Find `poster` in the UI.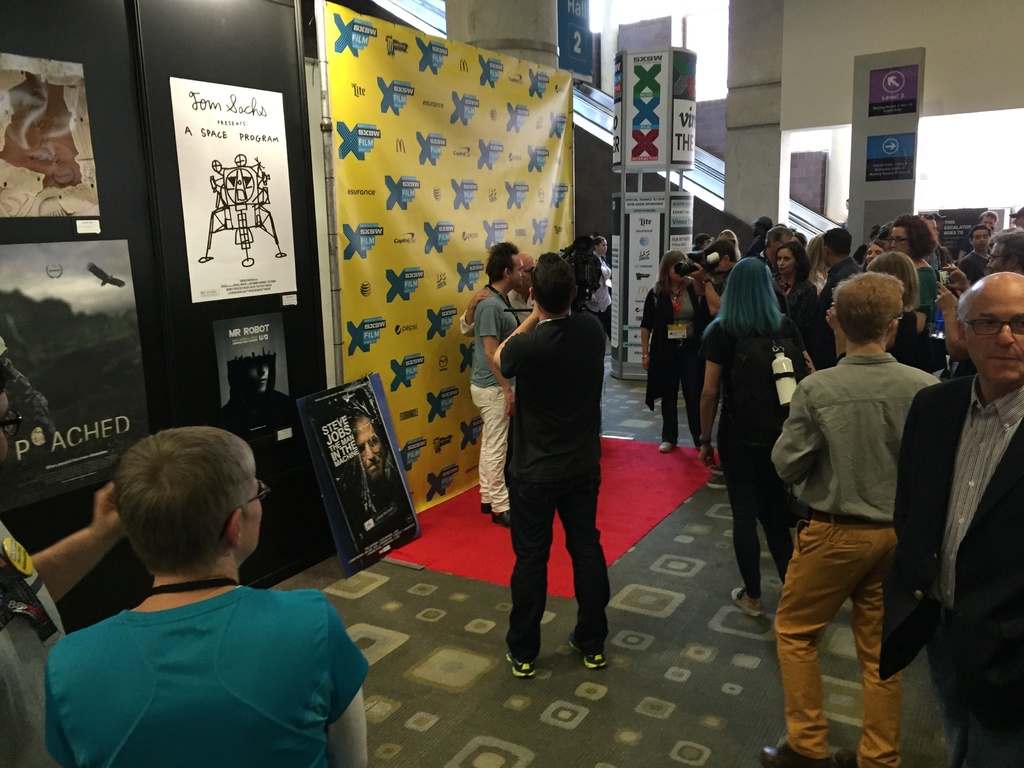
UI element at (173,68,300,303).
